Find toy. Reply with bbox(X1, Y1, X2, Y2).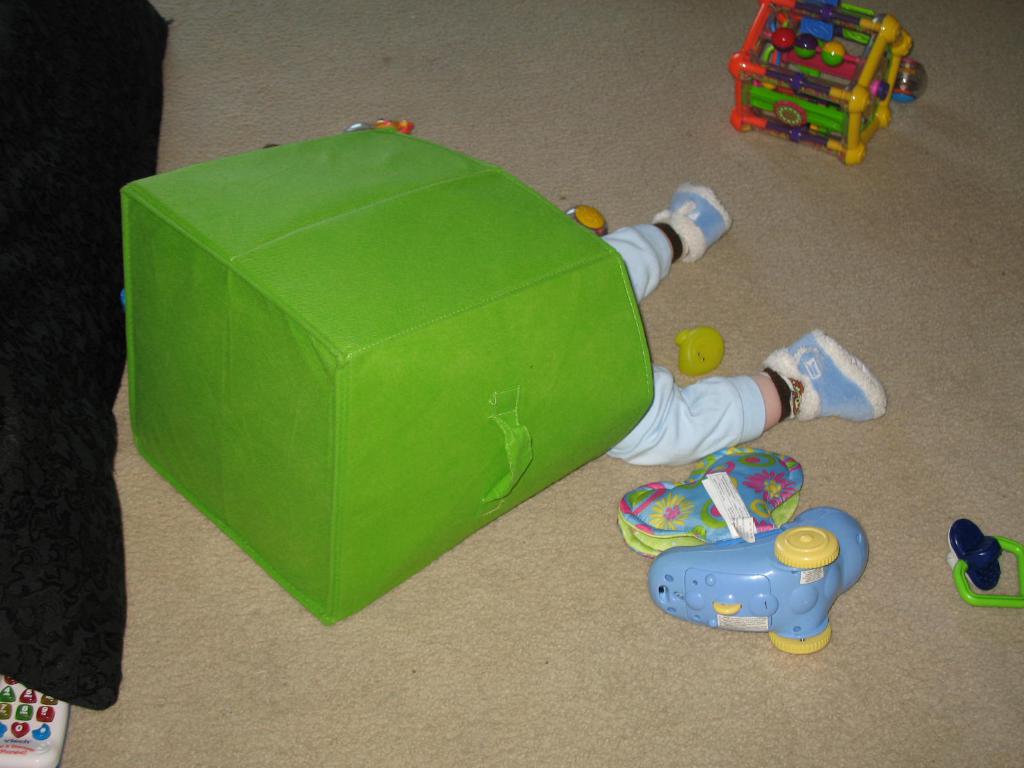
bbox(345, 118, 412, 134).
